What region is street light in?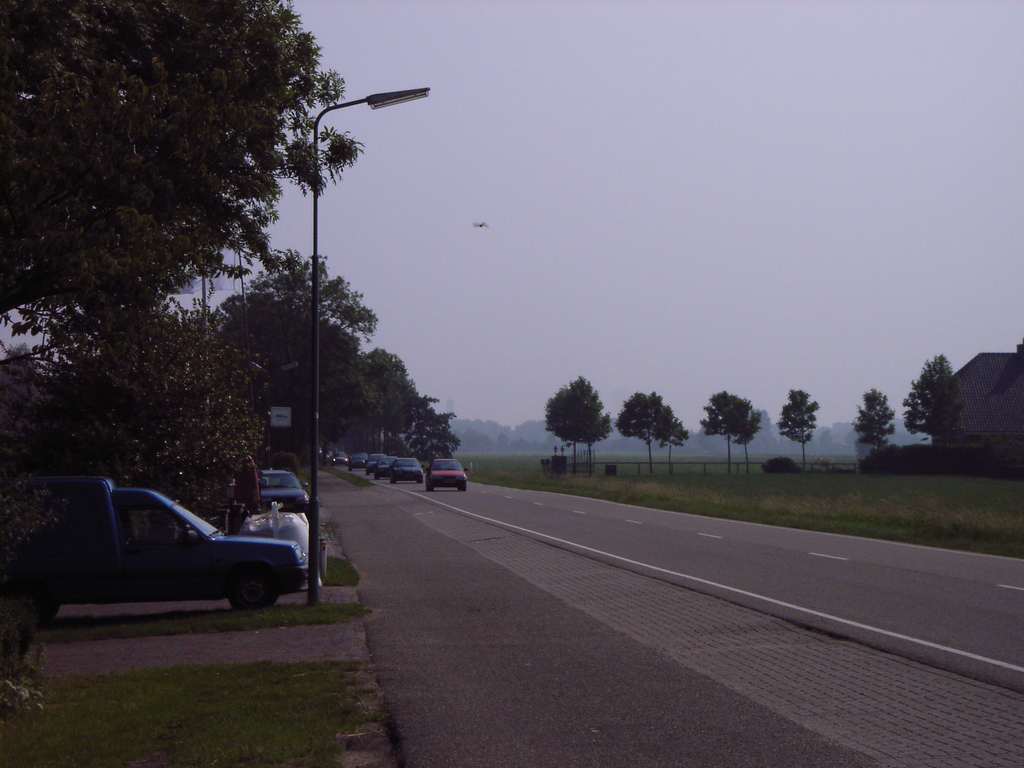
<bbox>246, 358, 303, 417</bbox>.
